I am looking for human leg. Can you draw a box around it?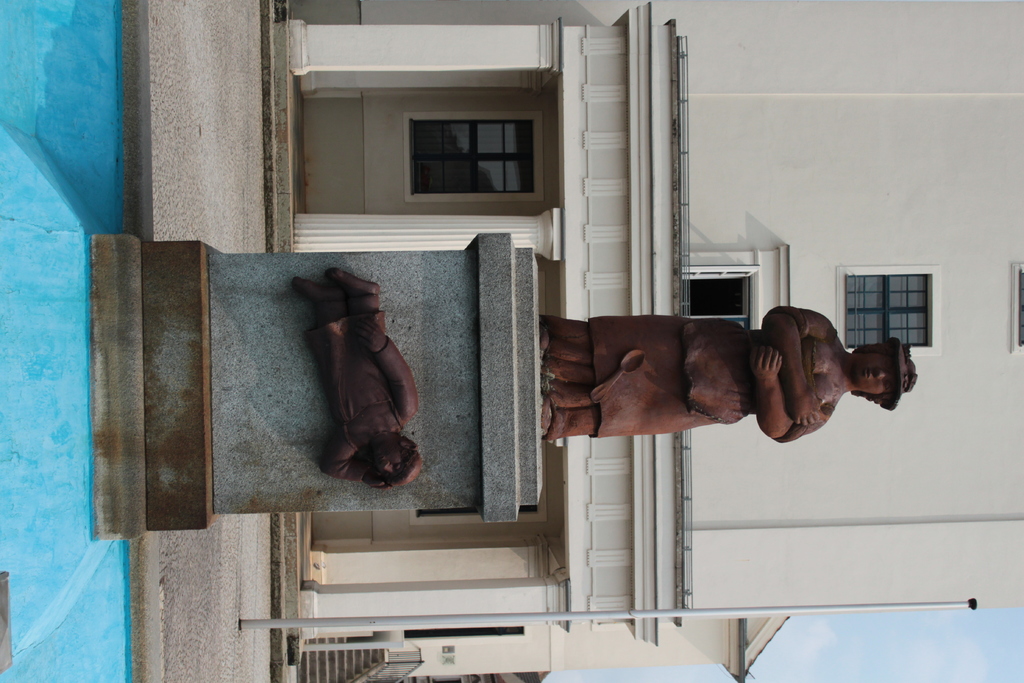
Sure, the bounding box is <box>292,282,346,340</box>.
